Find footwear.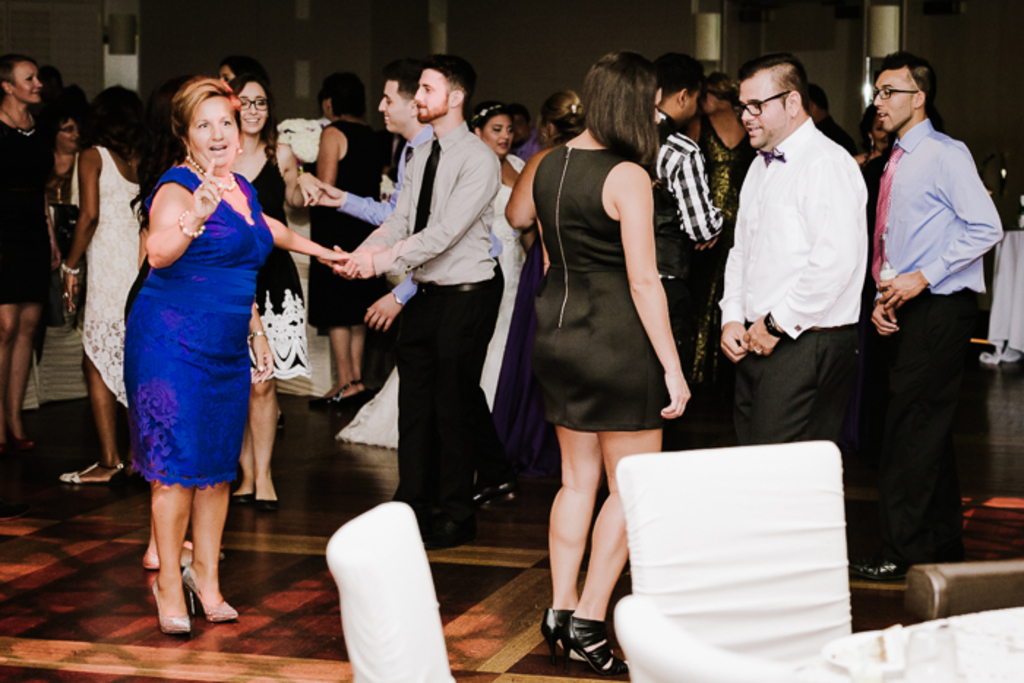
bbox=[231, 488, 249, 505].
